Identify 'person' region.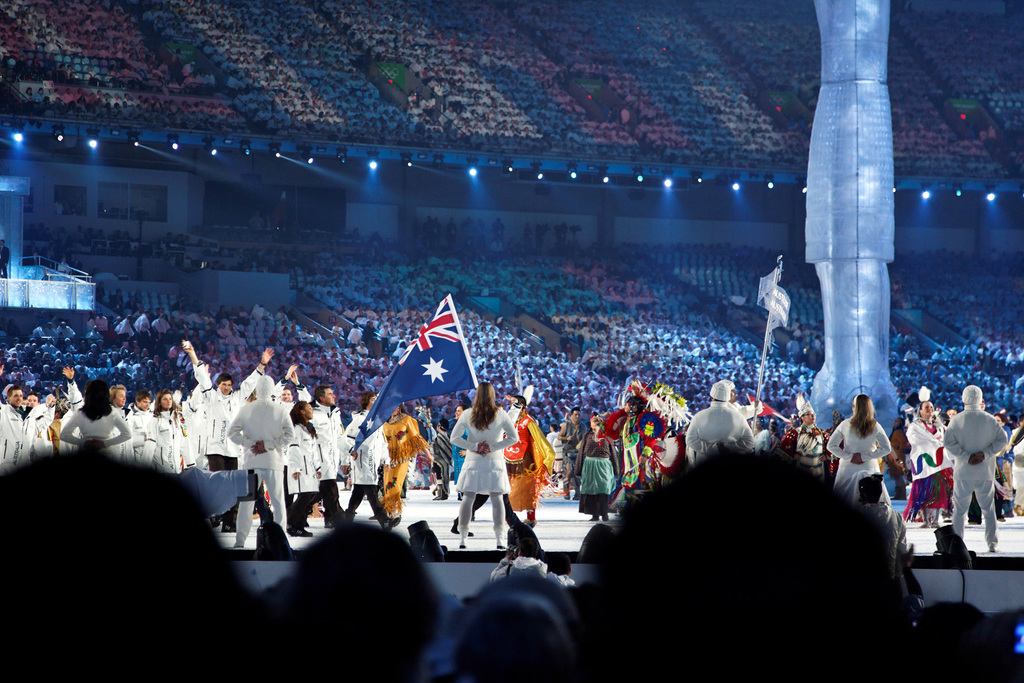
Region: x1=452, y1=378, x2=529, y2=556.
